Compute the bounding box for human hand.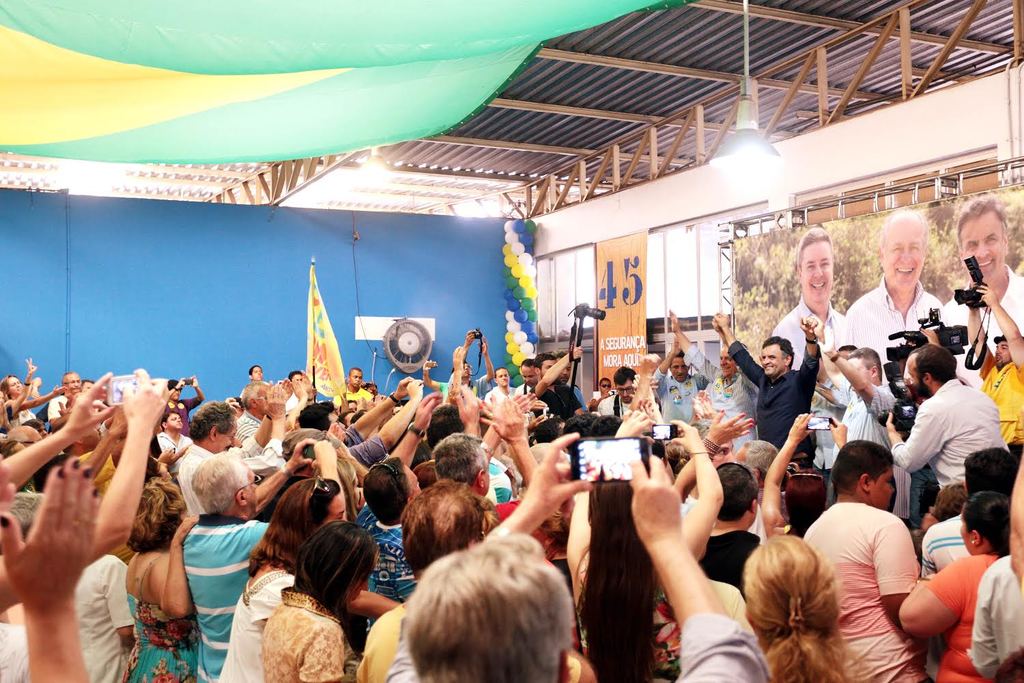
pyautogui.locateOnScreen(709, 404, 756, 444).
